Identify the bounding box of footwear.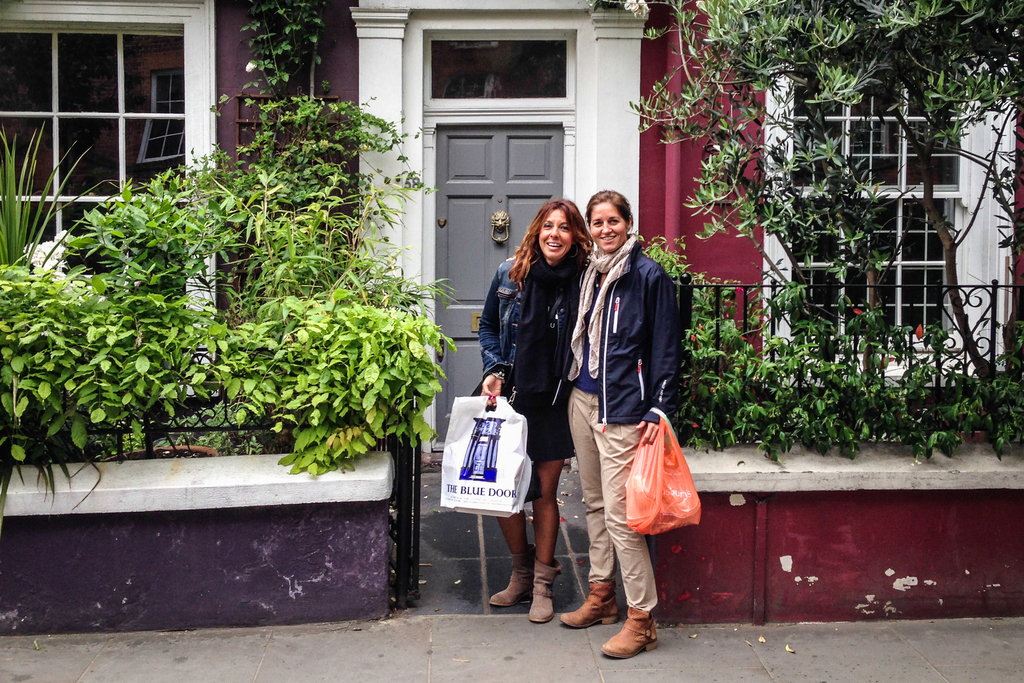
<box>602,608,664,659</box>.
